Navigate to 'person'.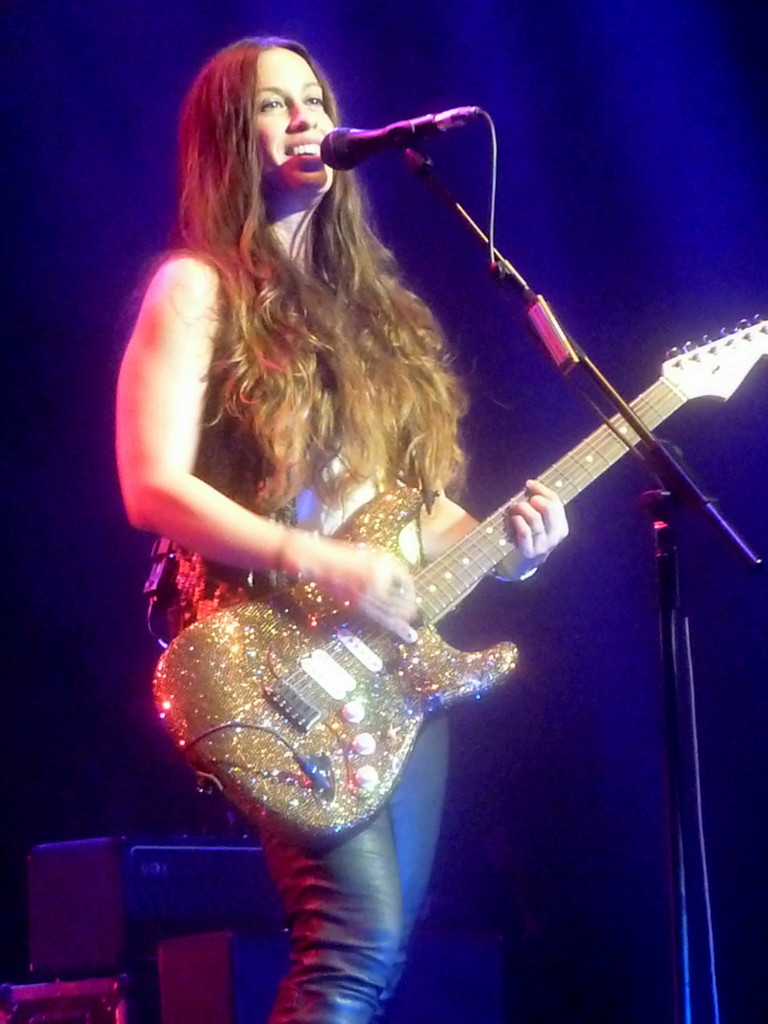
Navigation target: select_region(138, 20, 711, 943).
